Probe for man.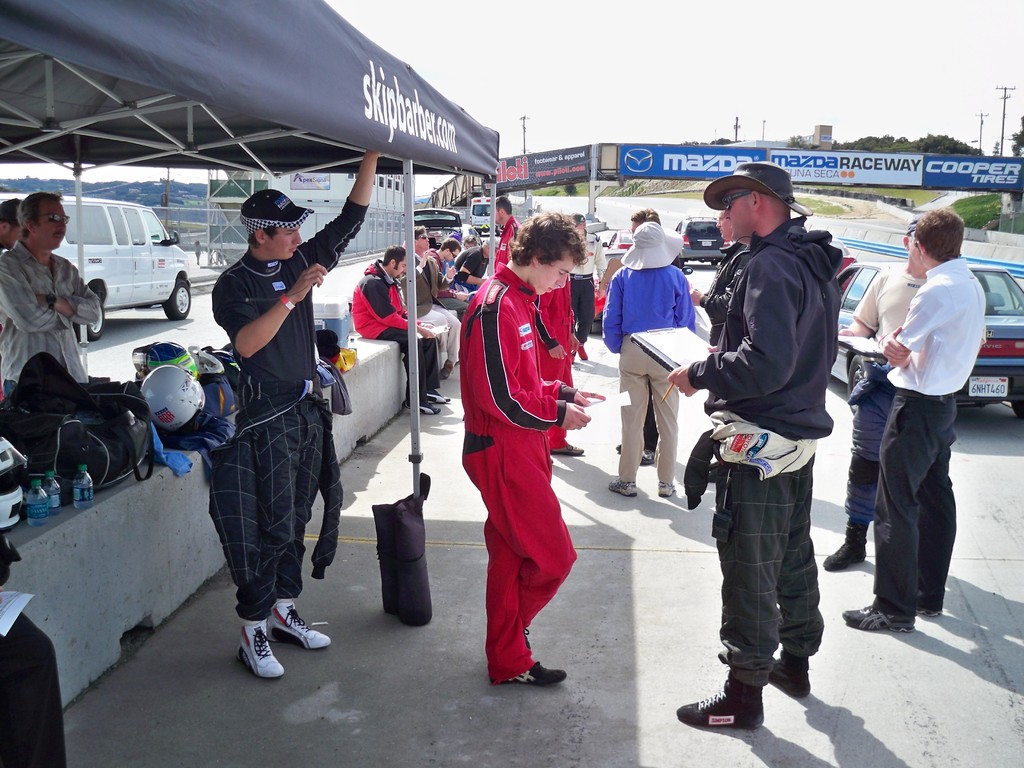
Probe result: box(210, 149, 382, 678).
